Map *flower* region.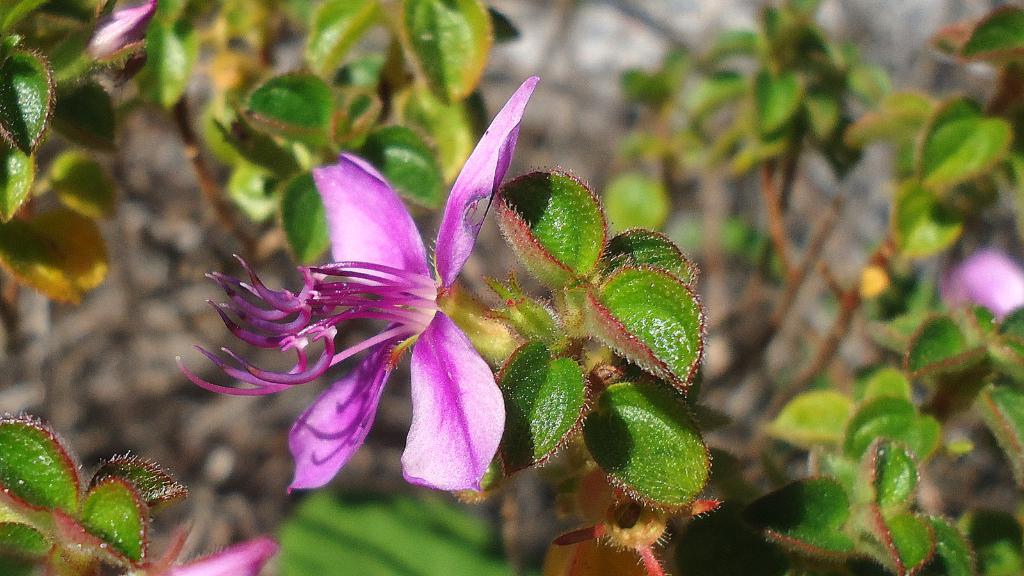
Mapped to box(175, 77, 535, 493).
